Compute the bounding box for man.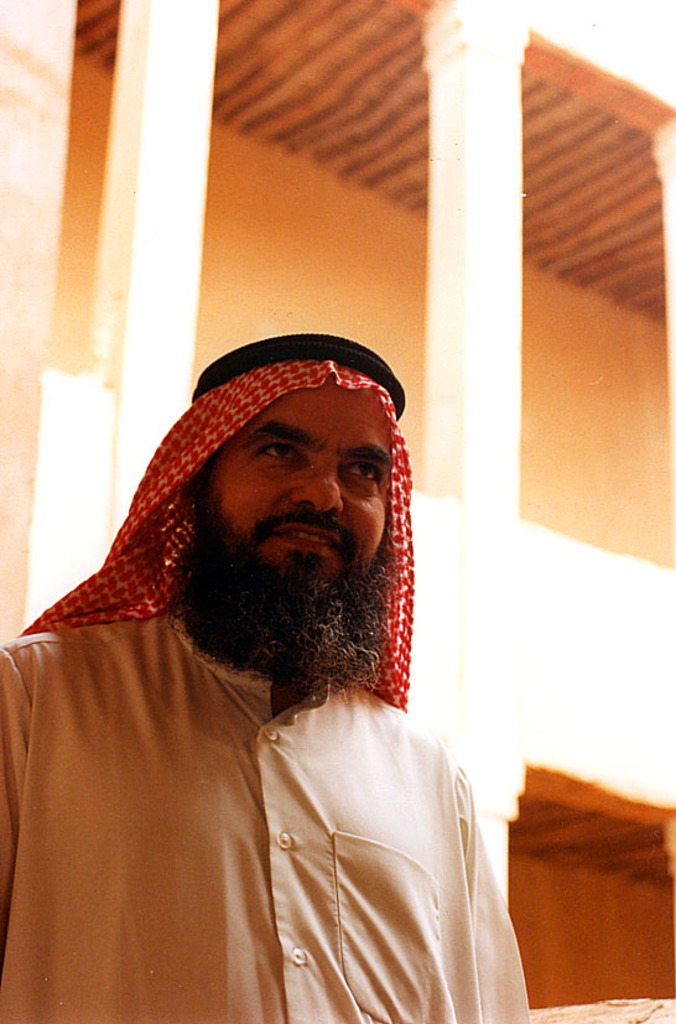
Rect(11, 285, 560, 1022).
